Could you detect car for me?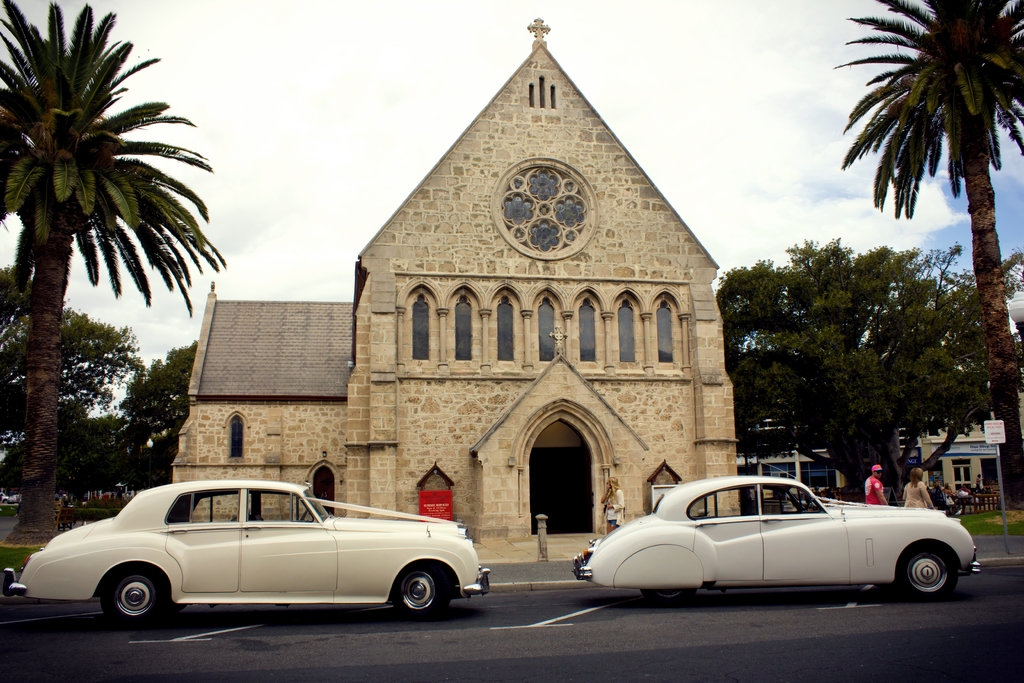
Detection result: rect(5, 479, 499, 614).
